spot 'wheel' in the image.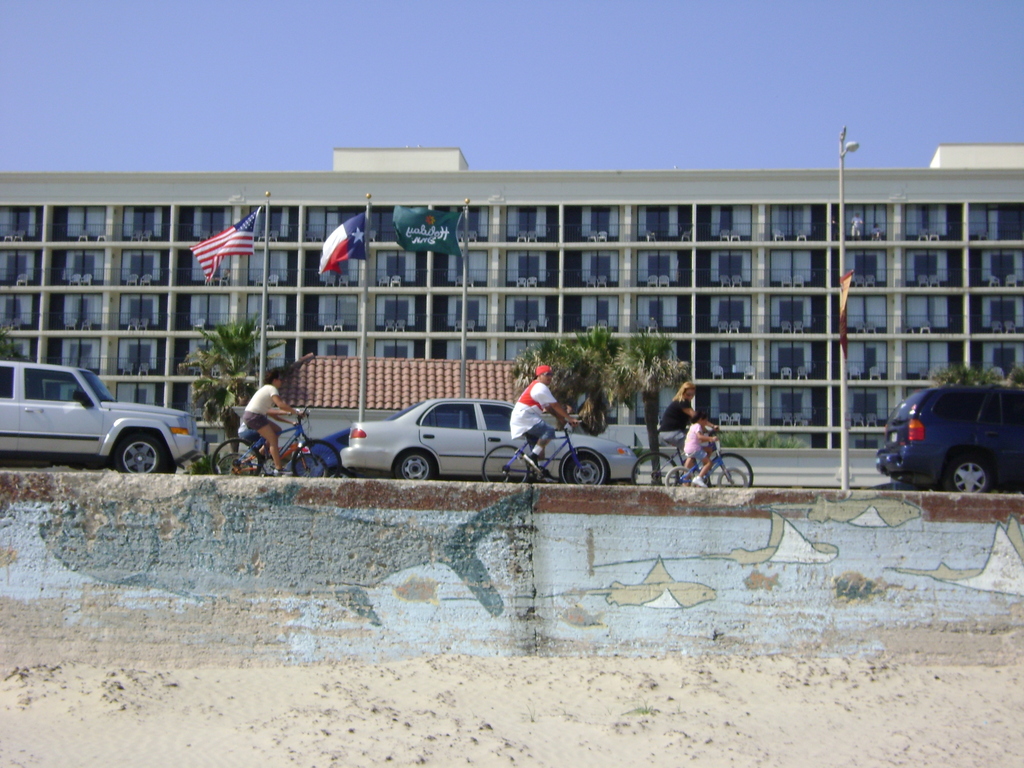
'wheel' found at <region>289, 440, 344, 477</region>.
